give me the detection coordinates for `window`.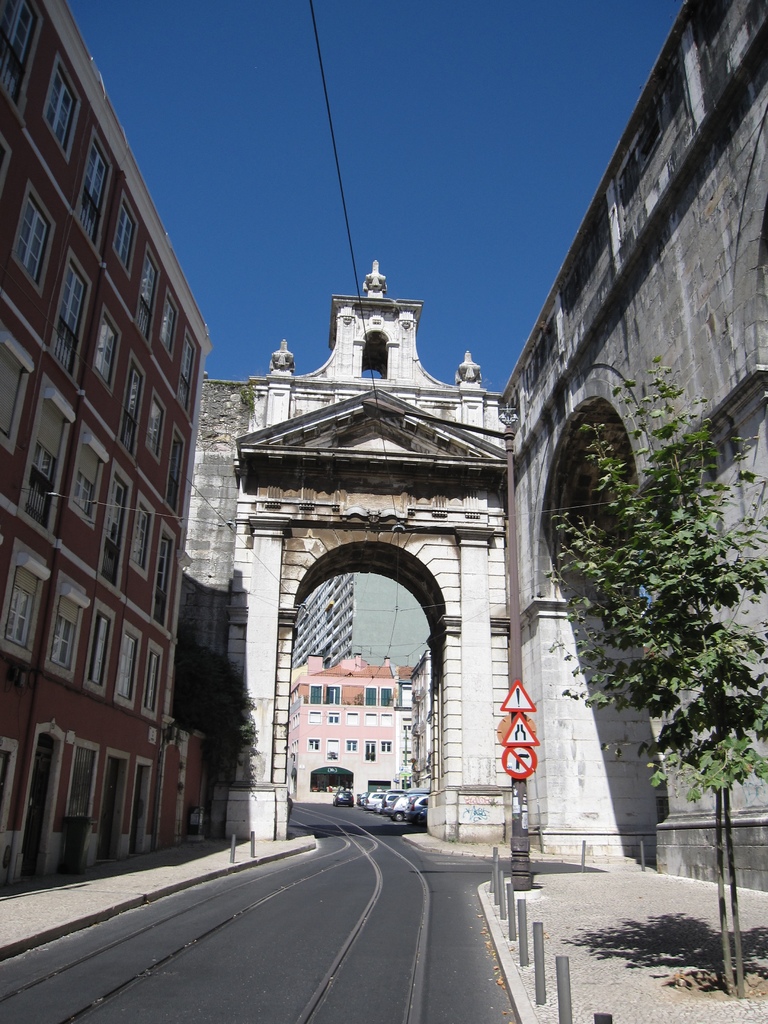
detection(0, 545, 52, 669).
